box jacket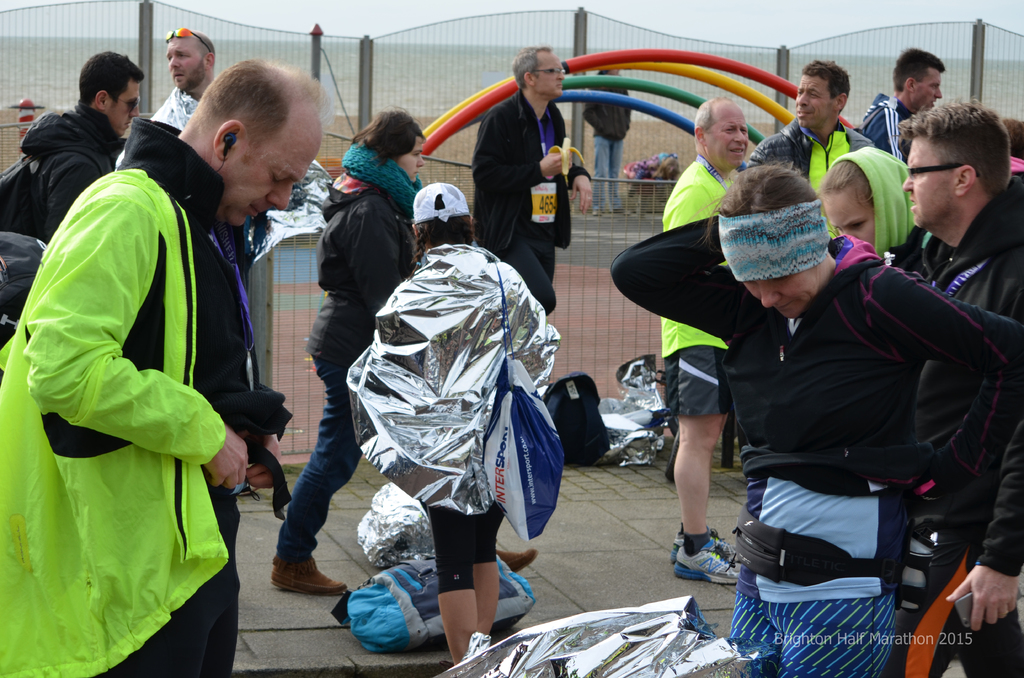
0:109:296:677
